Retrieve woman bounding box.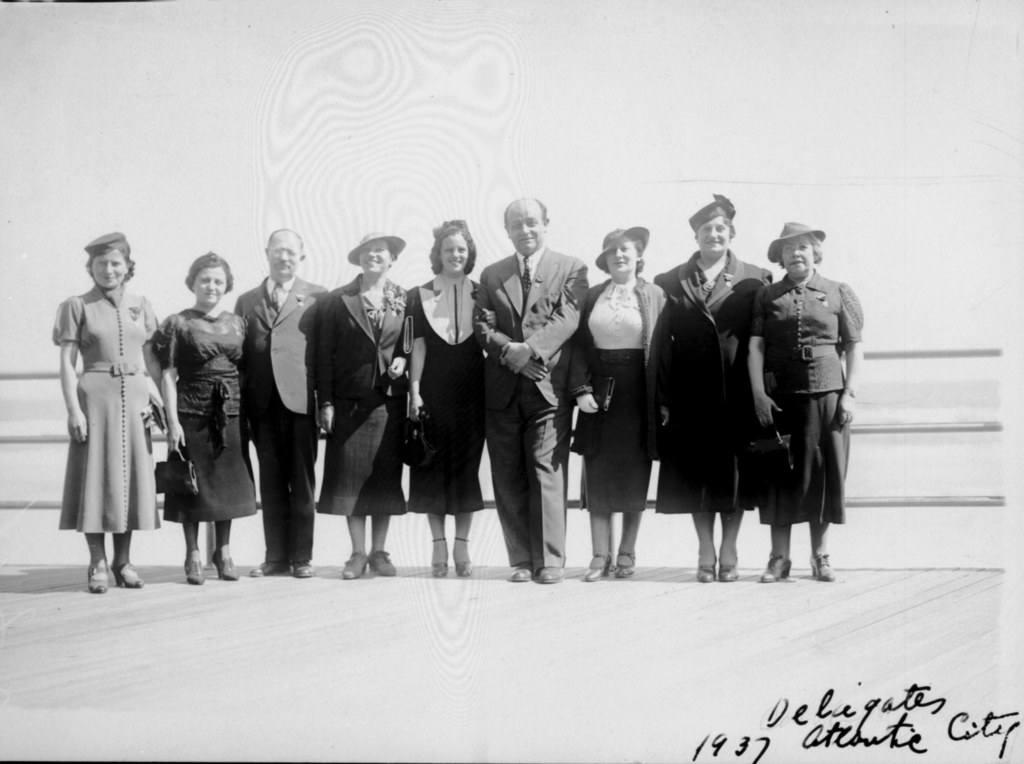
Bounding box: bbox=[566, 223, 674, 584].
